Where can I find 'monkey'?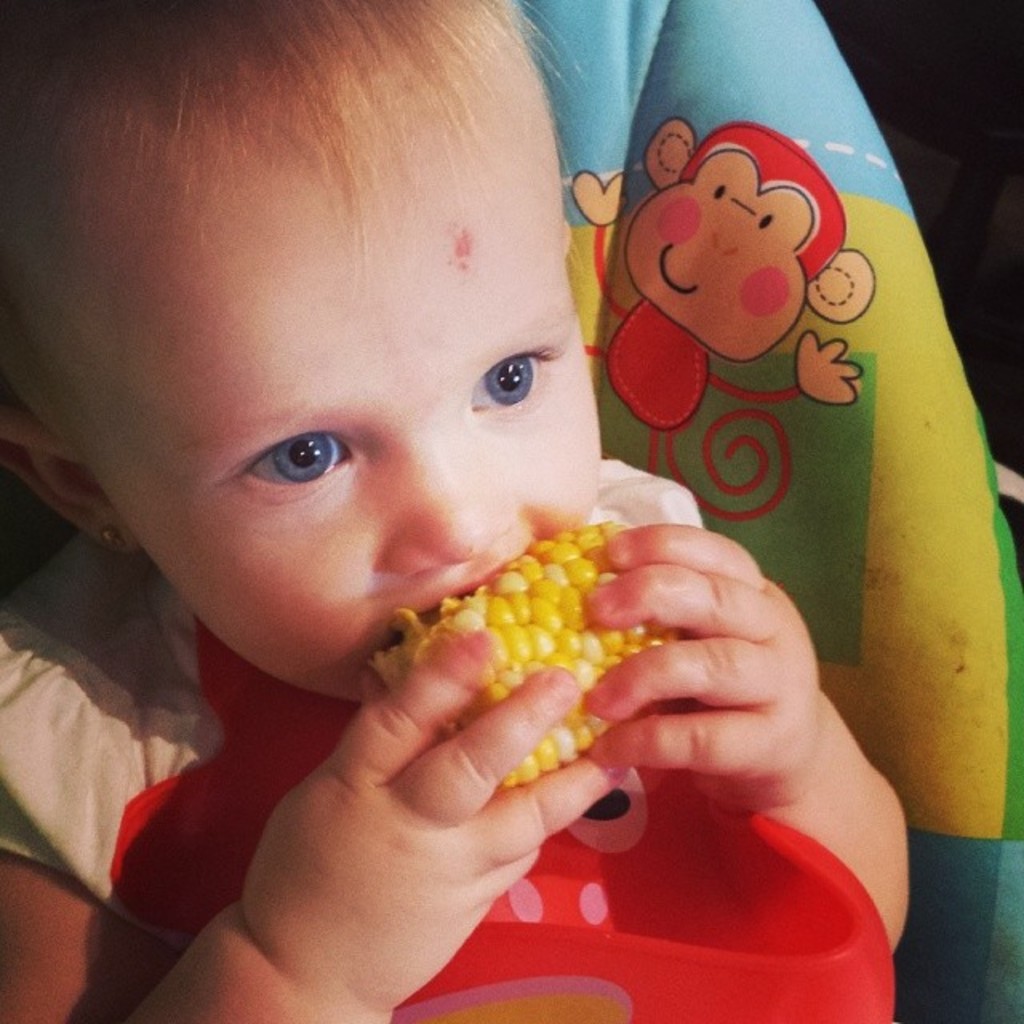
You can find it at Rect(574, 118, 875, 518).
